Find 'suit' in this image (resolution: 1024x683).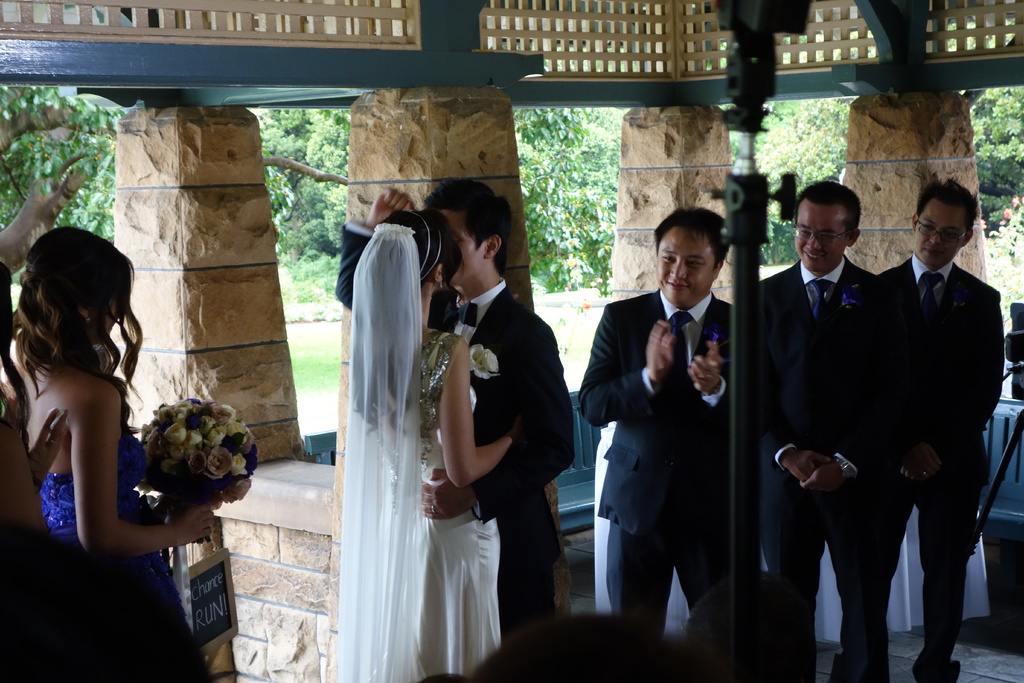
(x1=762, y1=172, x2=940, y2=657).
